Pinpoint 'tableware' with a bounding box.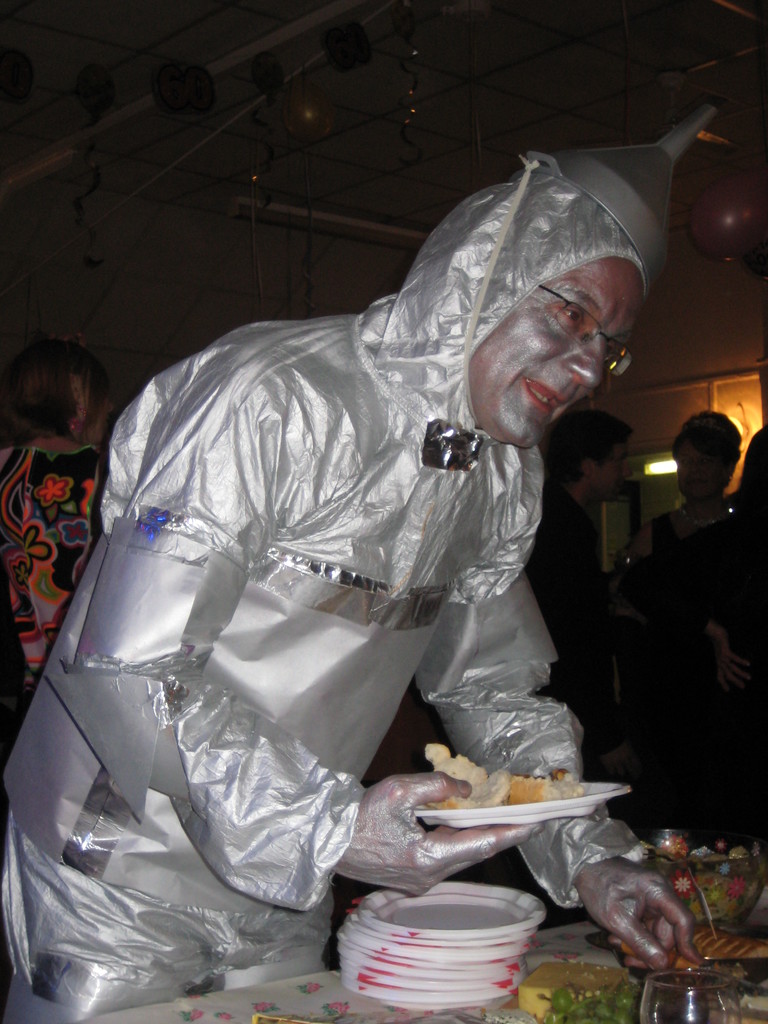
397, 767, 641, 842.
